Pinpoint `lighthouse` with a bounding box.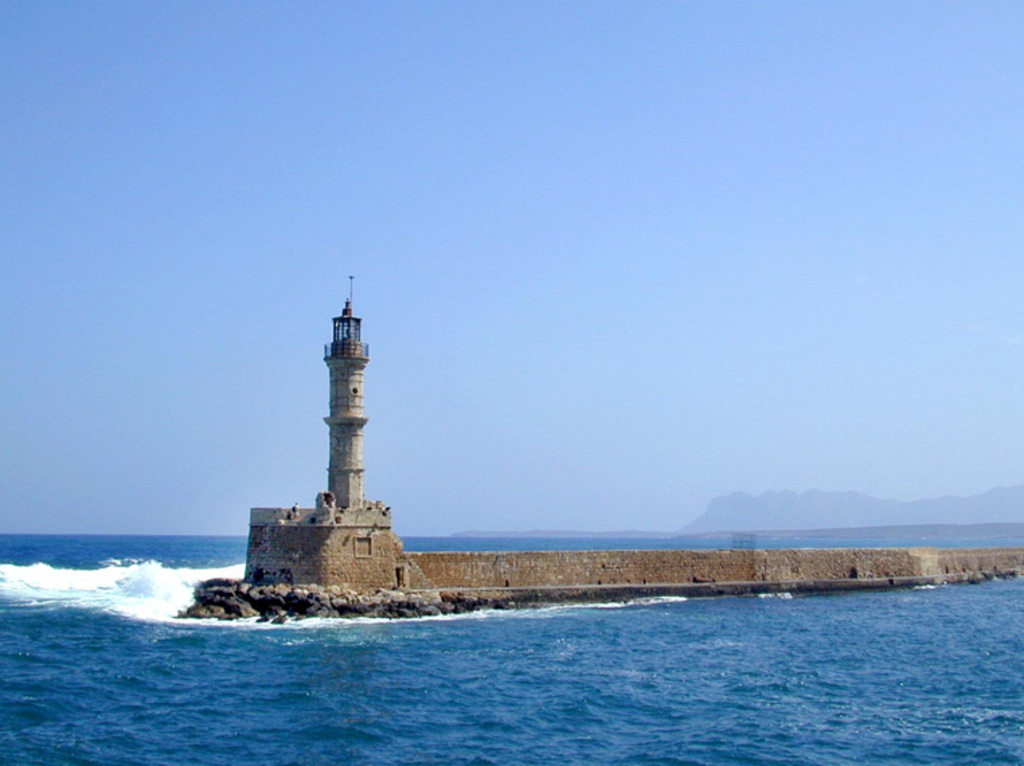
pyautogui.locateOnScreen(328, 269, 374, 509).
